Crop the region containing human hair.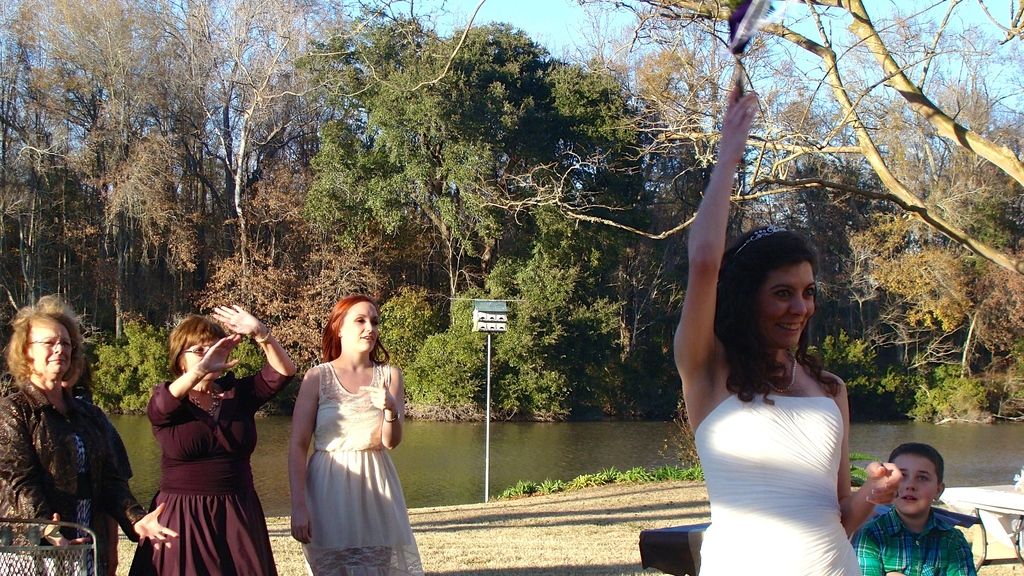
Crop region: rect(892, 443, 946, 489).
